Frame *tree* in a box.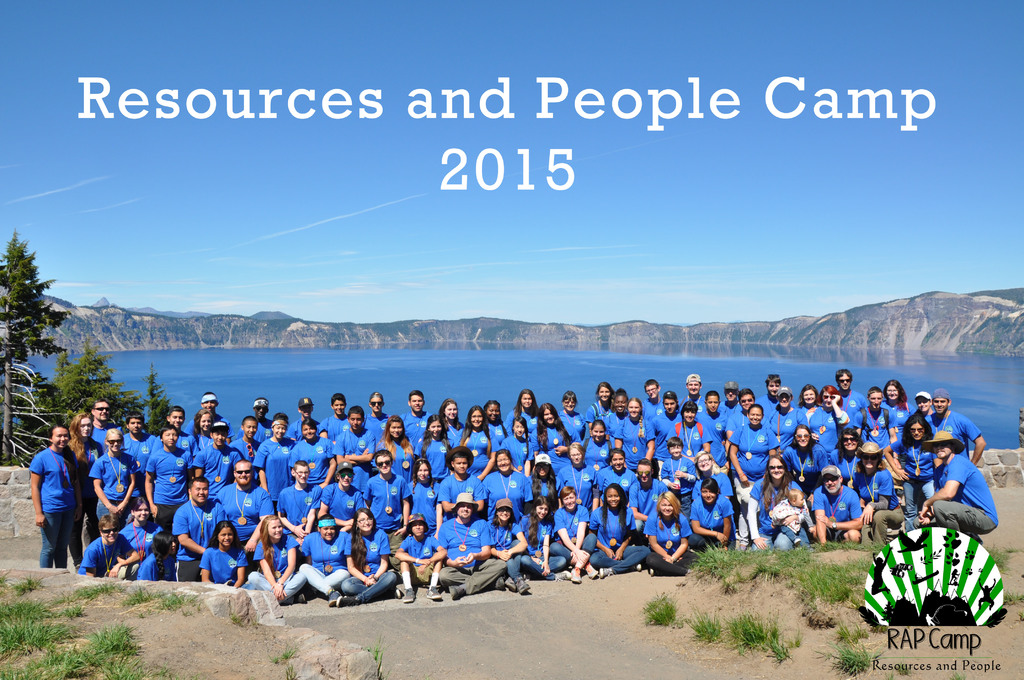
left=1, top=239, right=195, bottom=478.
